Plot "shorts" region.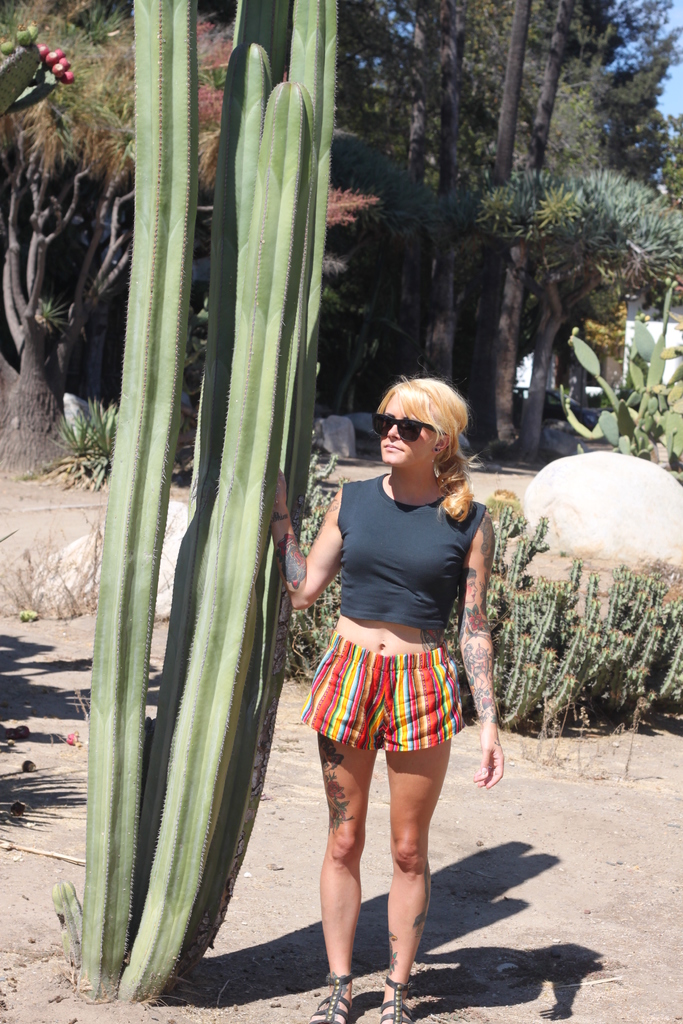
Plotted at crop(301, 662, 489, 772).
